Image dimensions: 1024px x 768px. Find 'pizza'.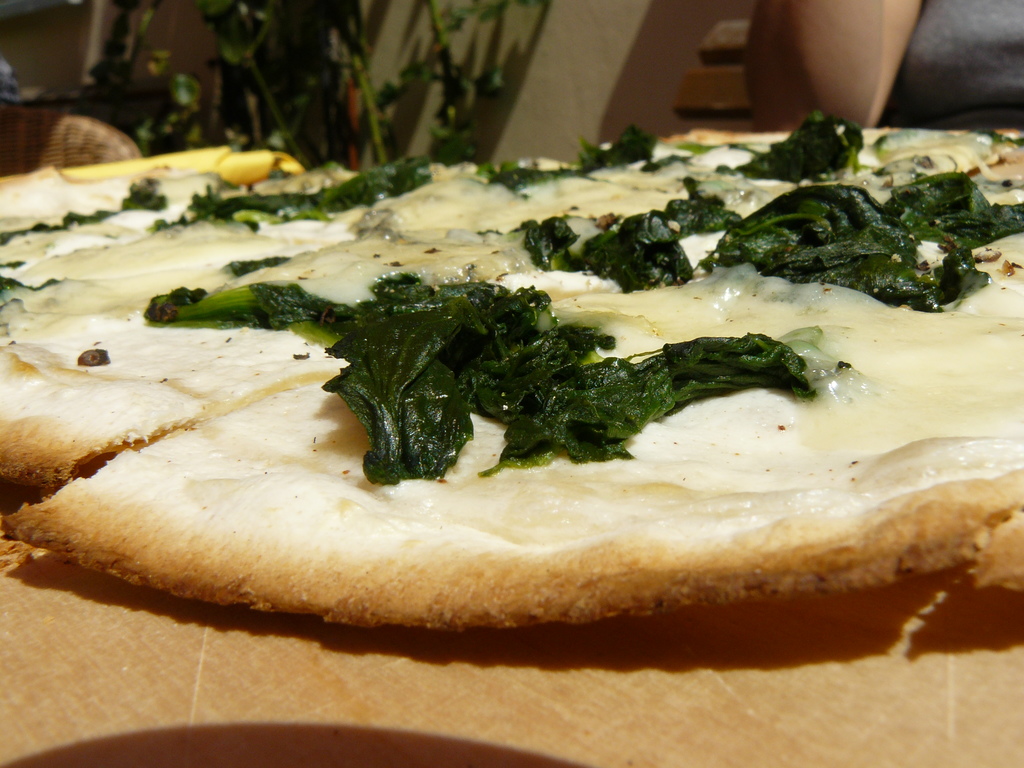
[0, 112, 1023, 648].
